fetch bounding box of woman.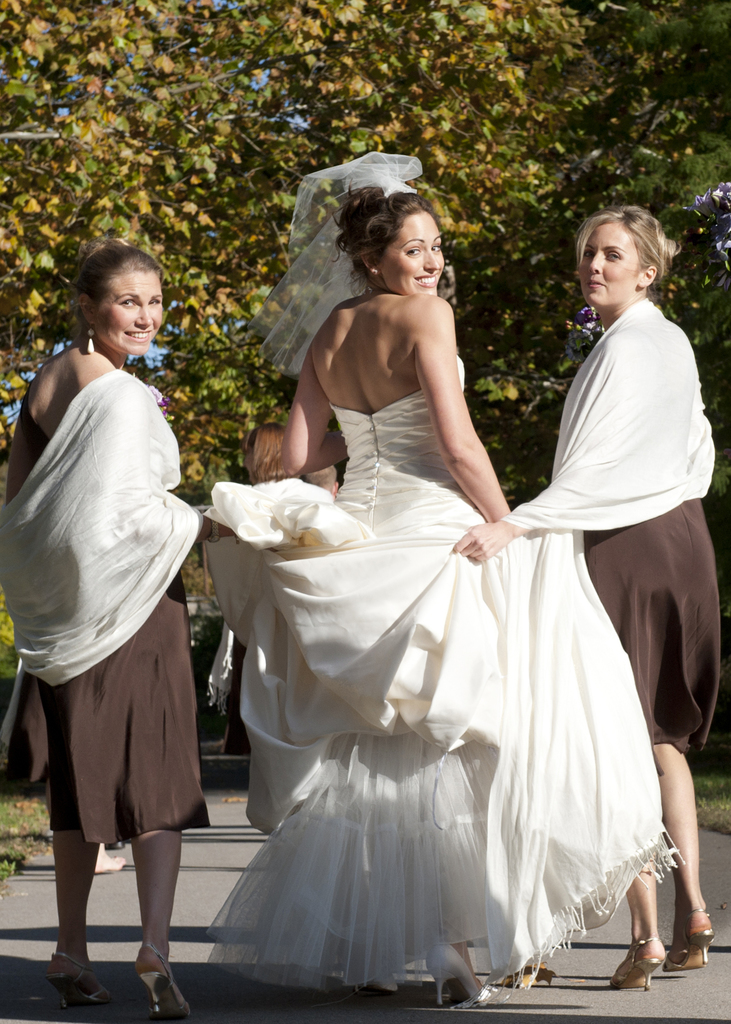
Bbox: <box>455,204,719,989</box>.
